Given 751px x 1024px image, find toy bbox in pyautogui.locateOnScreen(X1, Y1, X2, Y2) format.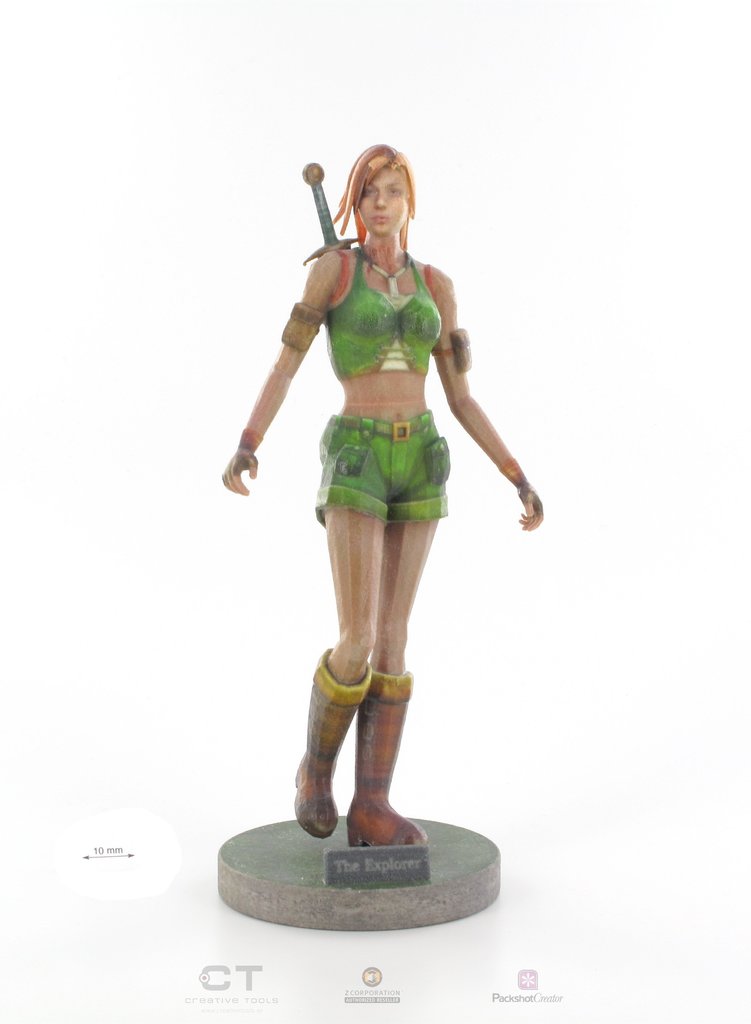
pyautogui.locateOnScreen(217, 140, 546, 935).
